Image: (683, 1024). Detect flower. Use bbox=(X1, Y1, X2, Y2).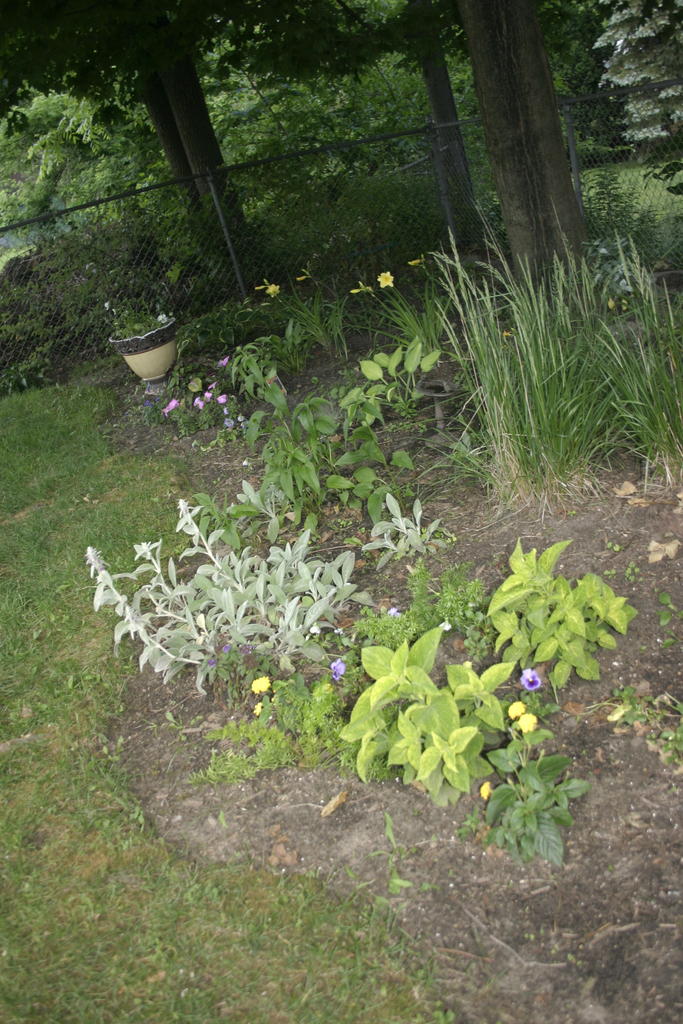
bbox=(254, 679, 267, 698).
